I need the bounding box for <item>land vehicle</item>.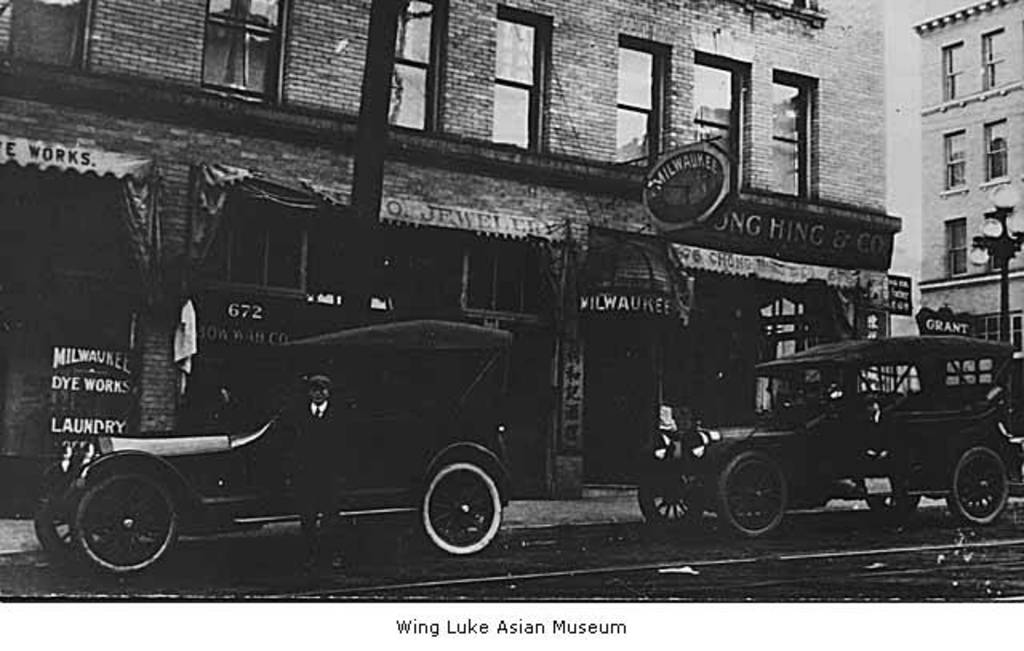
Here it is: crop(32, 322, 510, 581).
